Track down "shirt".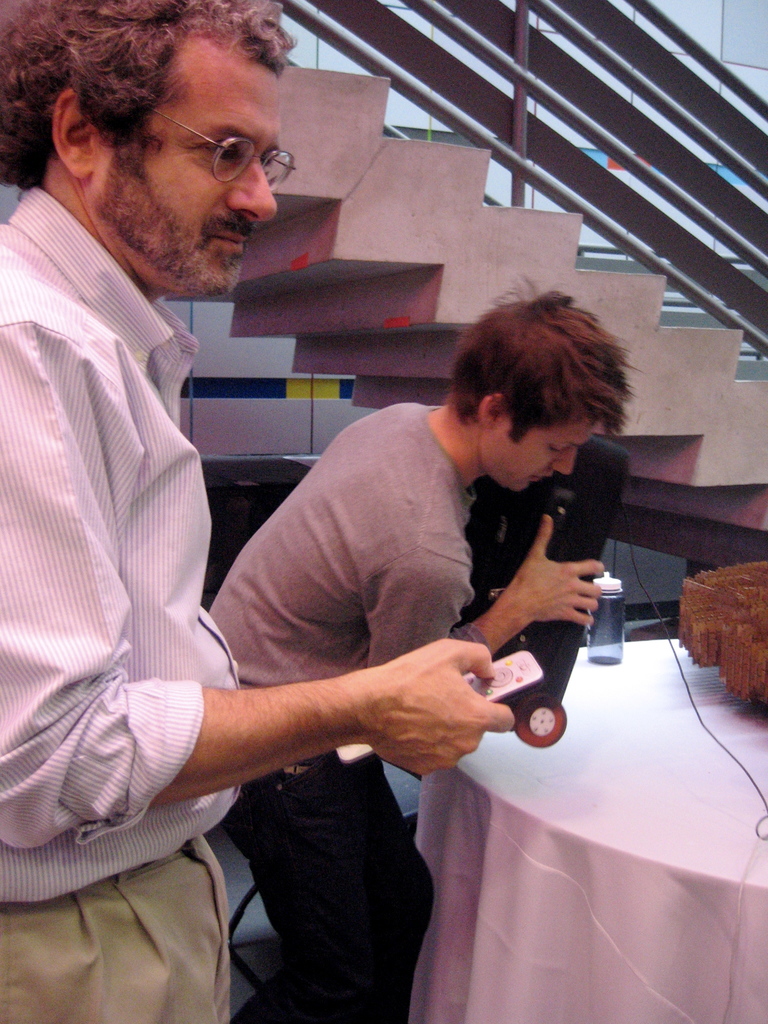
Tracked to 0,187,244,908.
